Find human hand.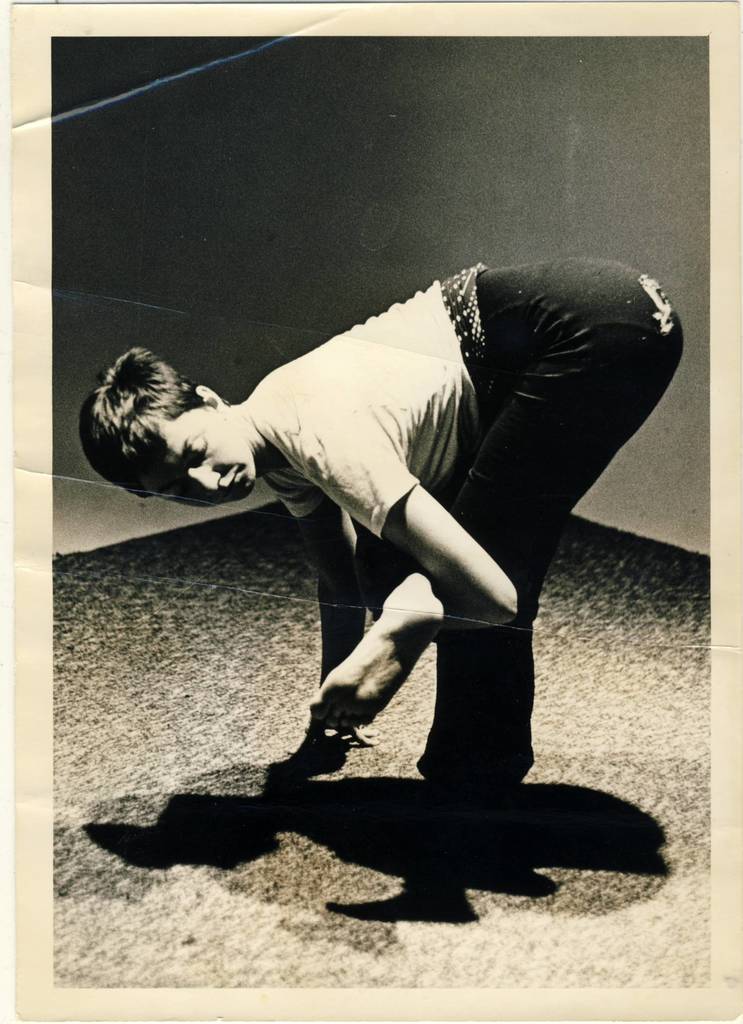
l=360, t=555, r=387, b=612.
